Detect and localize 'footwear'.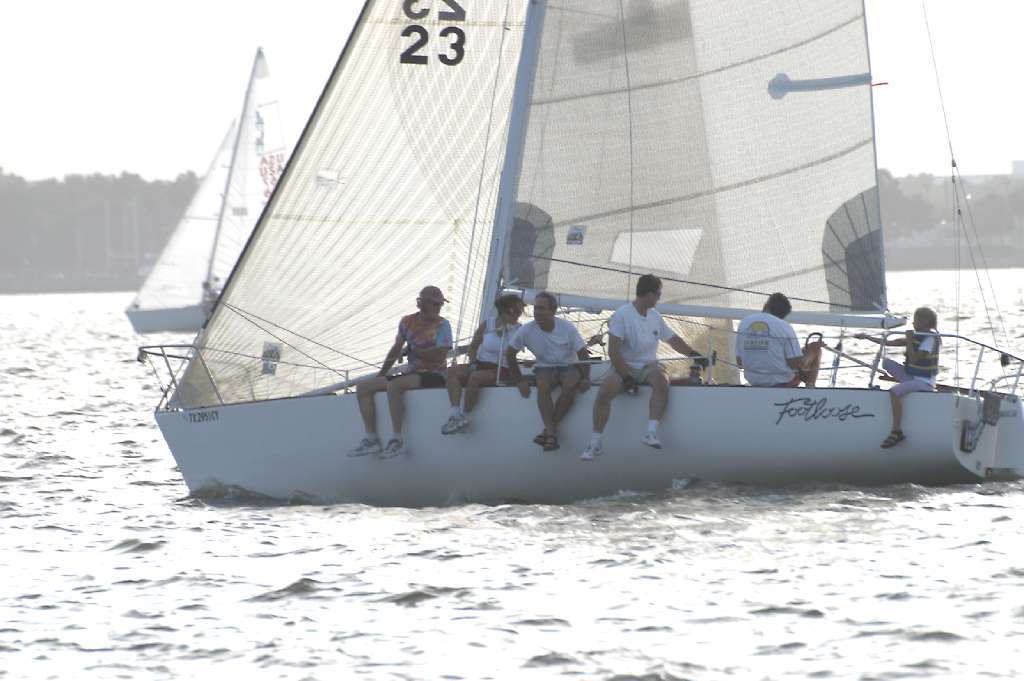
Localized at [left=541, top=440, right=559, bottom=452].
